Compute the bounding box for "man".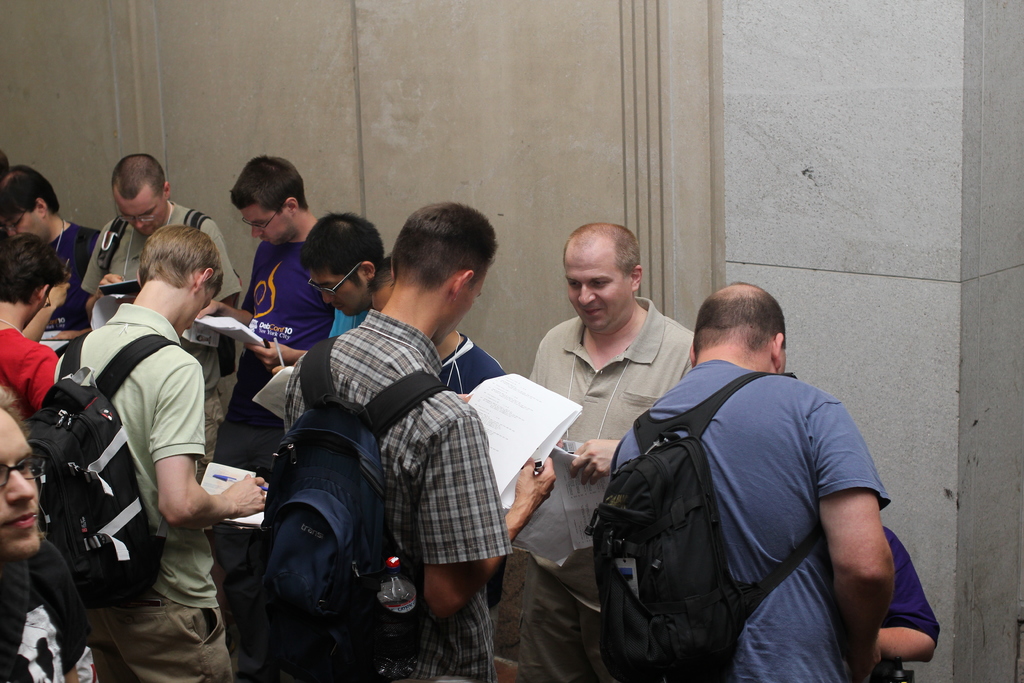
locate(278, 199, 554, 682).
